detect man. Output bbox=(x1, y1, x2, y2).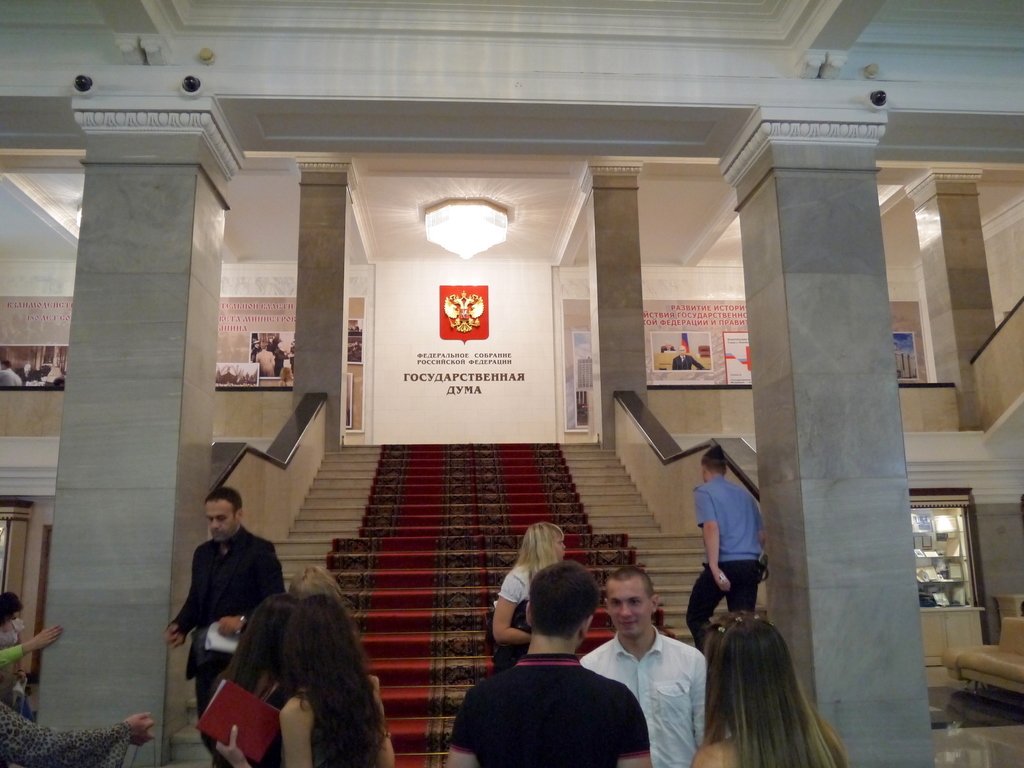
bbox=(684, 443, 767, 655).
